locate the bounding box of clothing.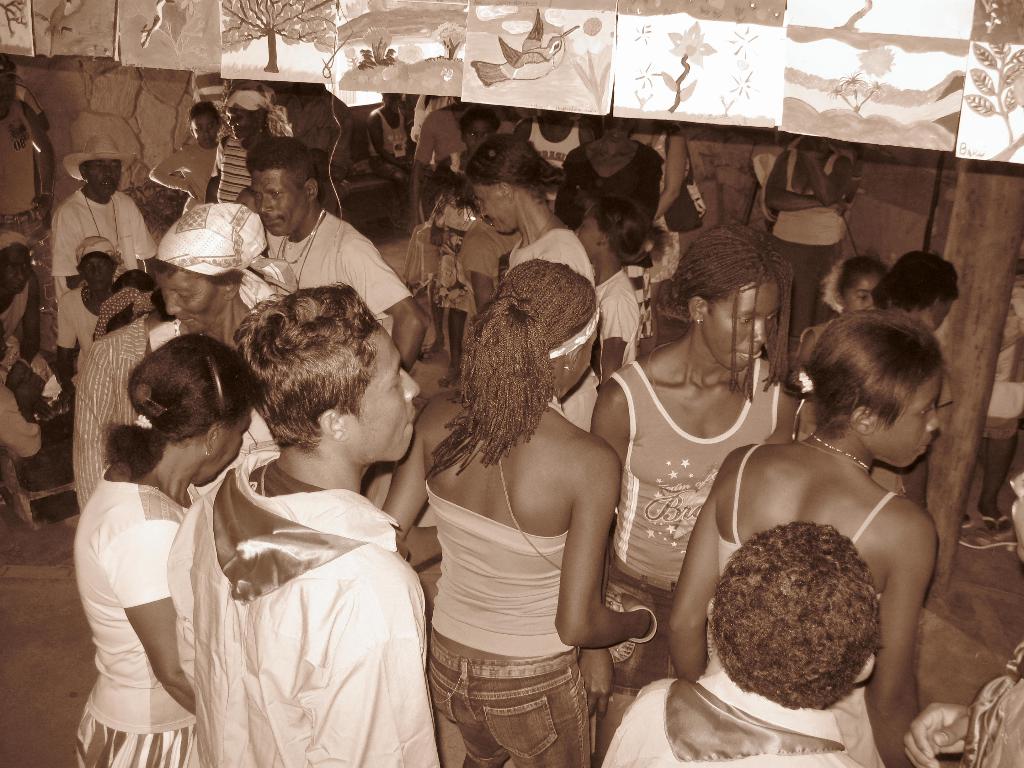
Bounding box: x1=211, y1=130, x2=251, y2=205.
